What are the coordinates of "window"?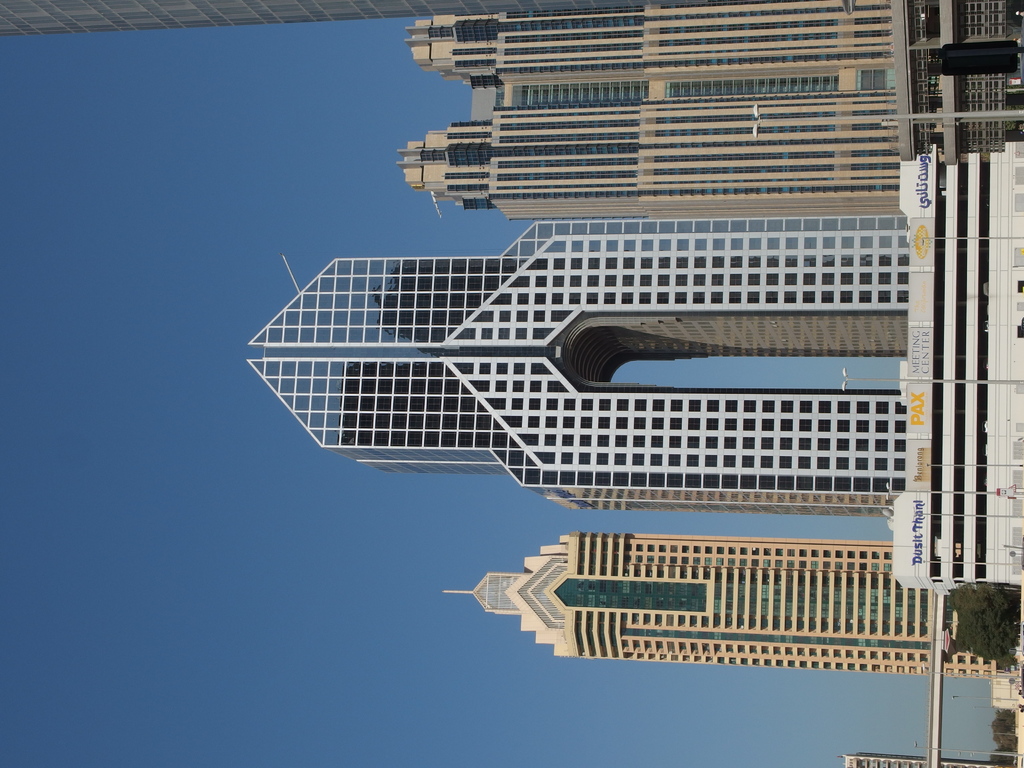
(x1=512, y1=378, x2=524, y2=390).
